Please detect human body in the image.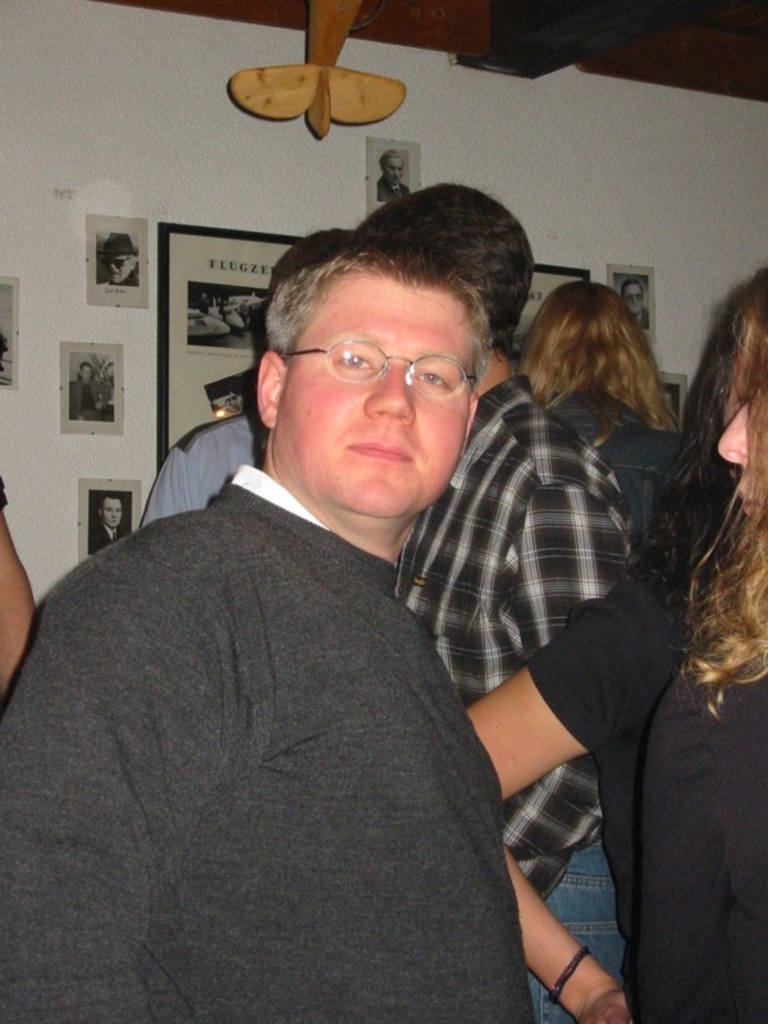
select_region(68, 379, 108, 422).
